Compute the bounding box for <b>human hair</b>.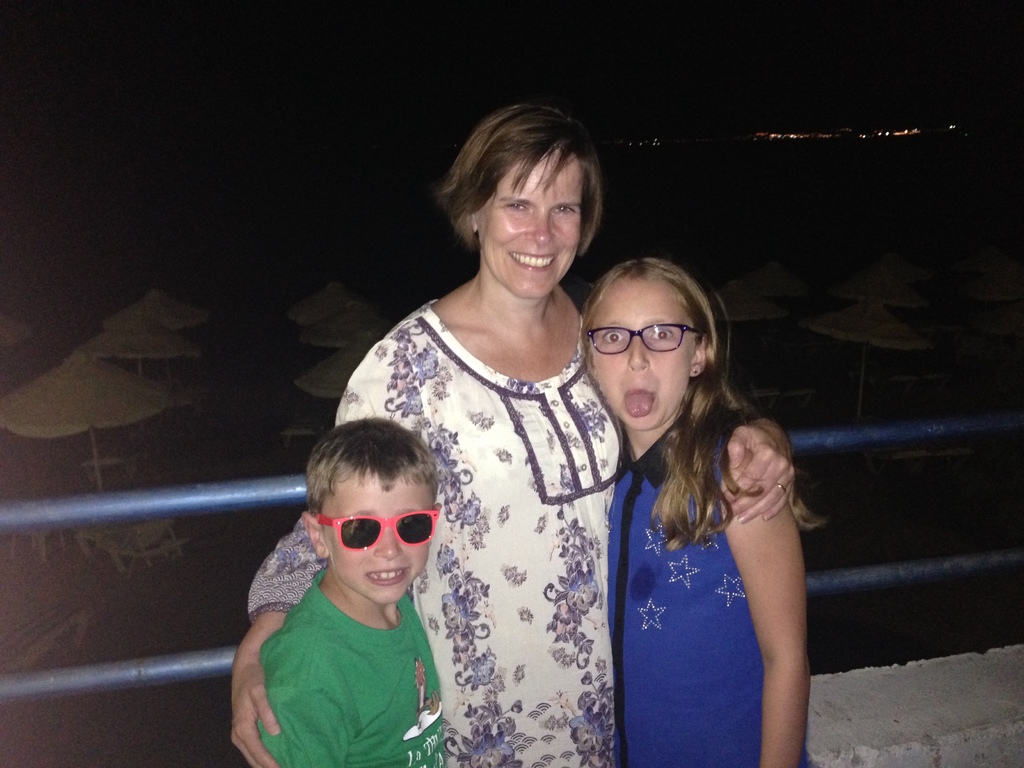
x1=306 y1=416 x2=446 y2=519.
